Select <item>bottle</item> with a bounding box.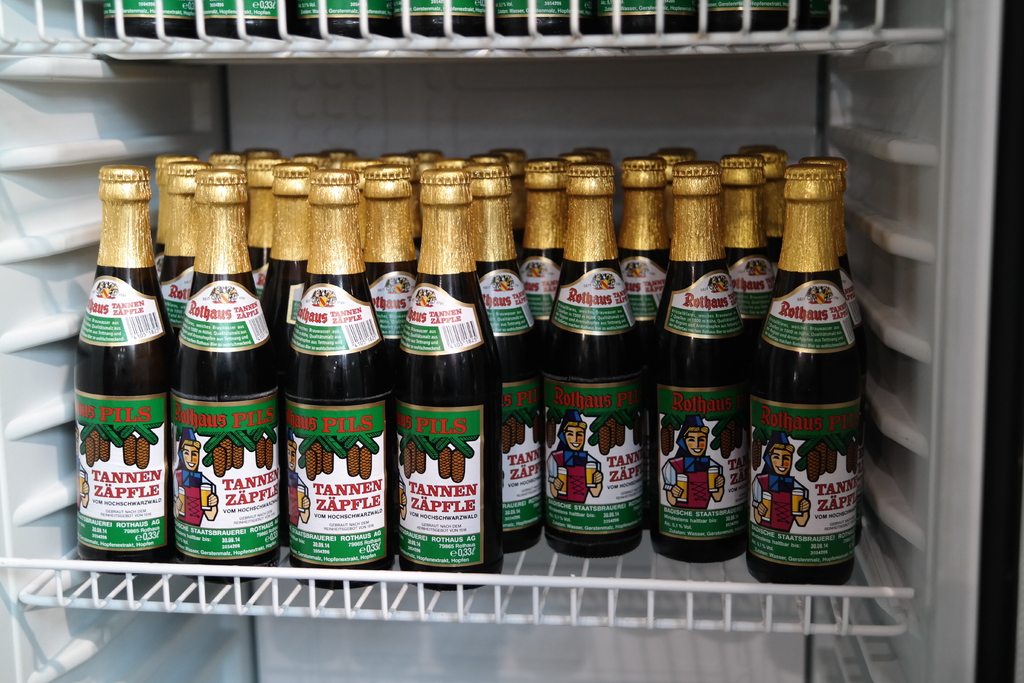
bbox=(73, 163, 182, 578).
